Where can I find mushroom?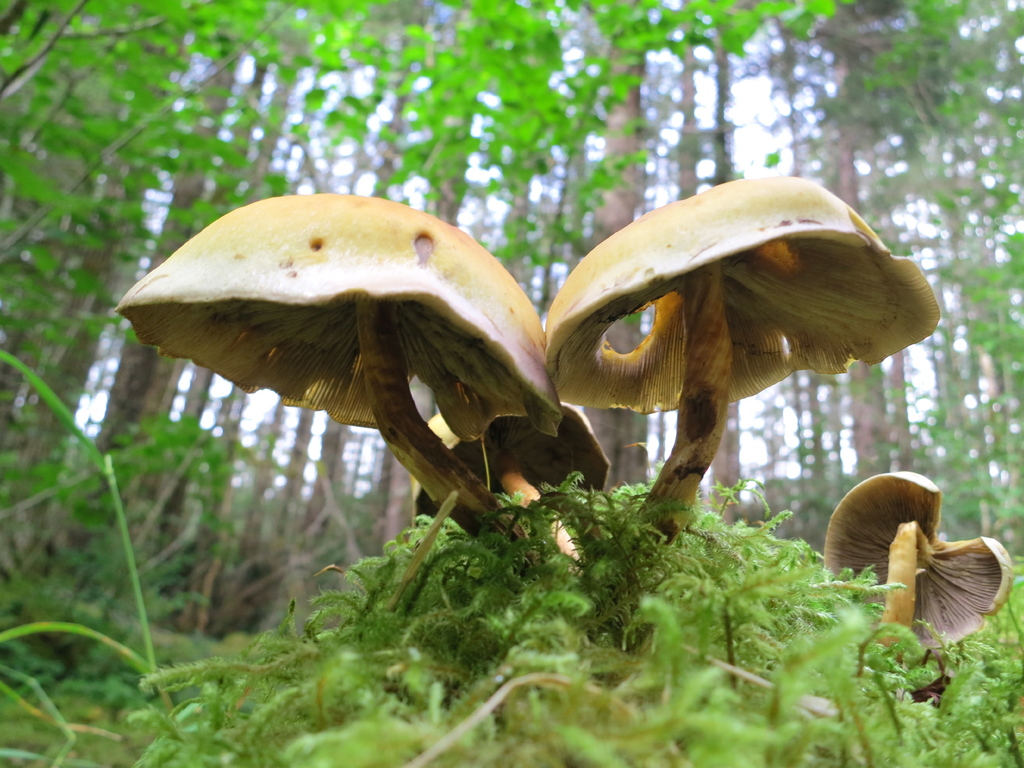
You can find it at x1=545, y1=176, x2=941, y2=646.
